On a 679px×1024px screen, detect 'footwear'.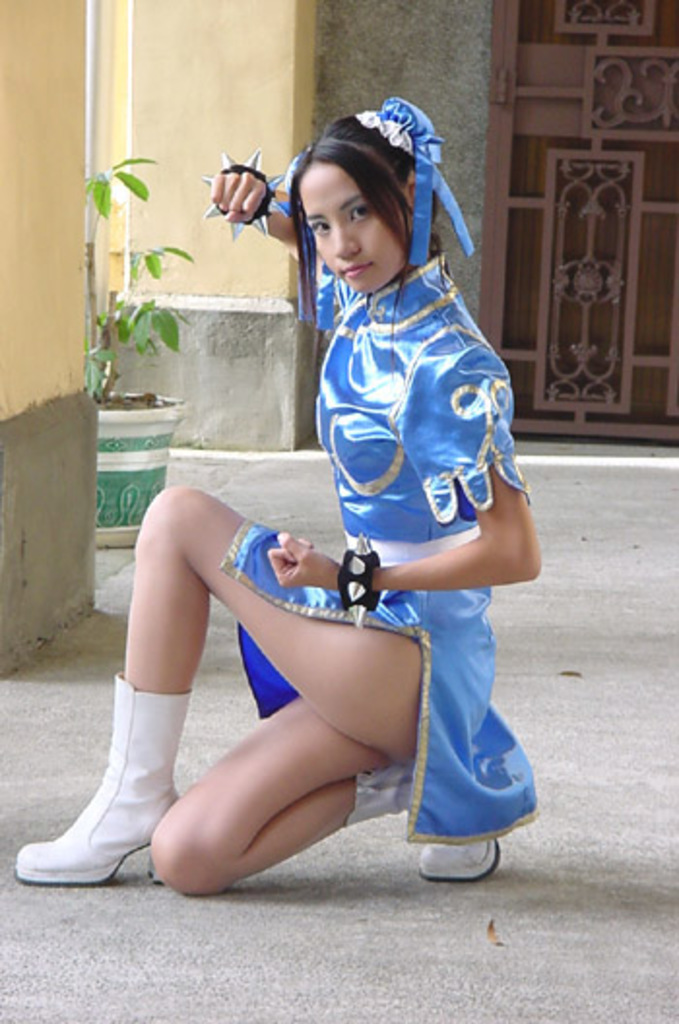
(423, 836, 501, 890).
